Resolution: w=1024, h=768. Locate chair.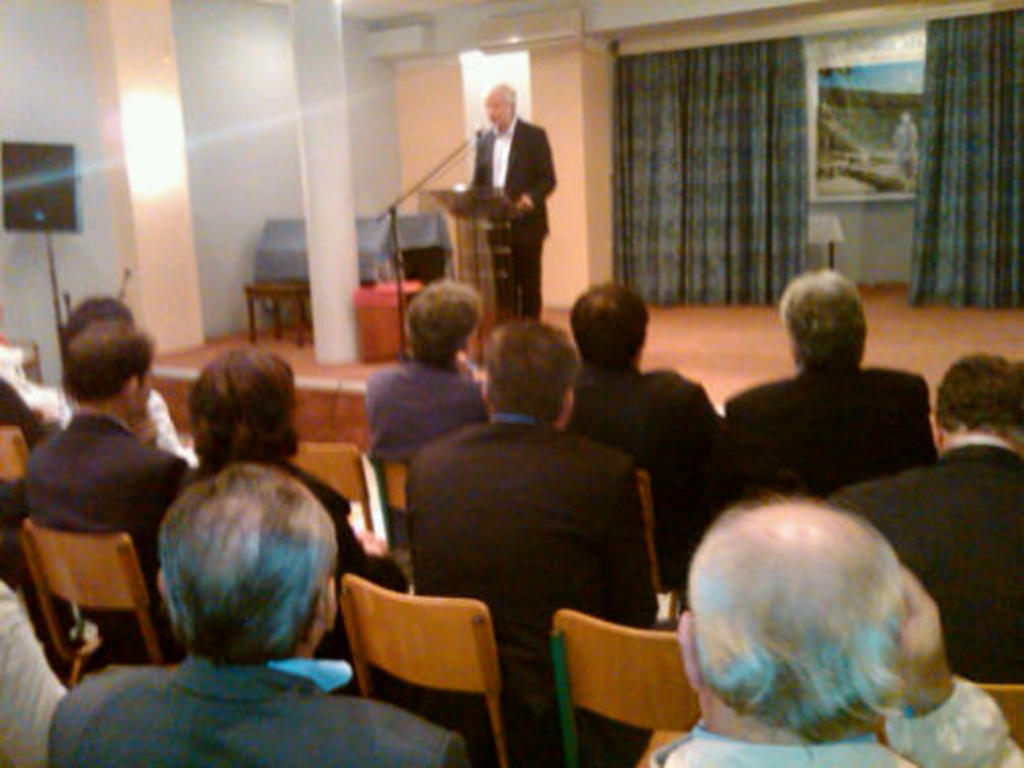
[14,514,172,686].
